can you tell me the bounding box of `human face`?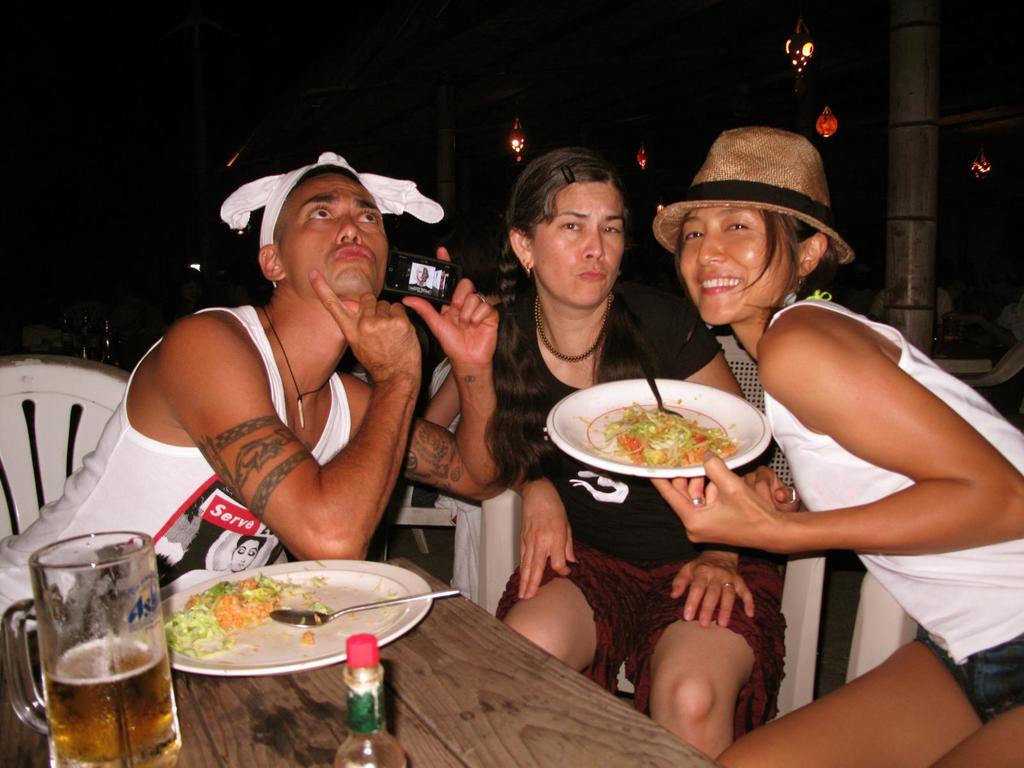
left=280, top=164, right=395, bottom=321.
